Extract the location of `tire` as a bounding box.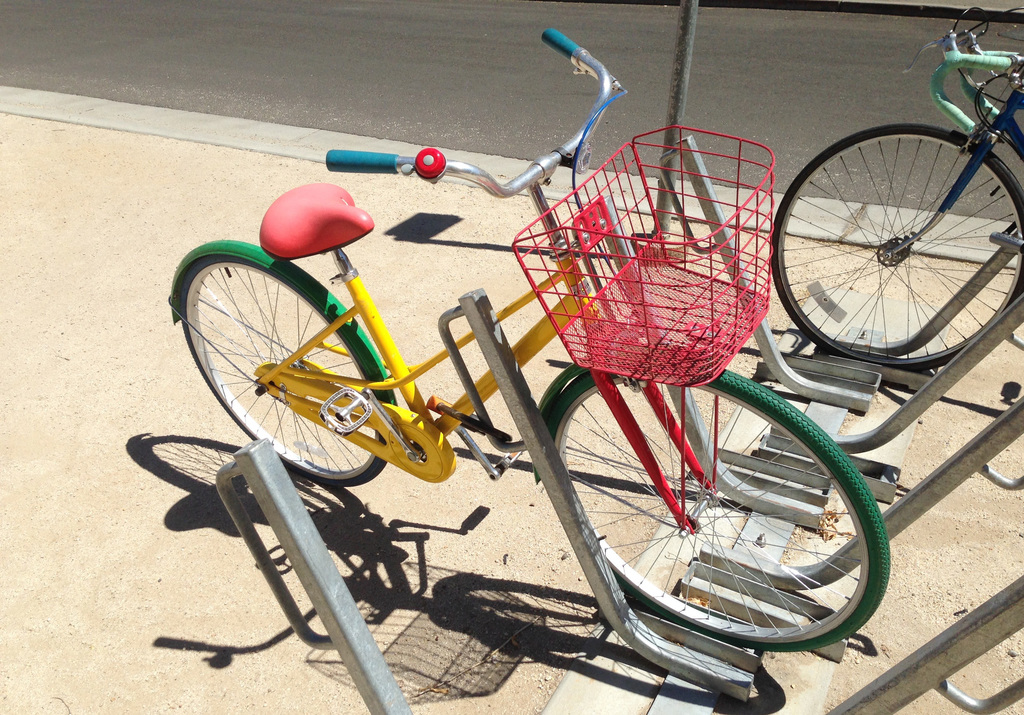
x1=548, y1=344, x2=884, y2=664.
